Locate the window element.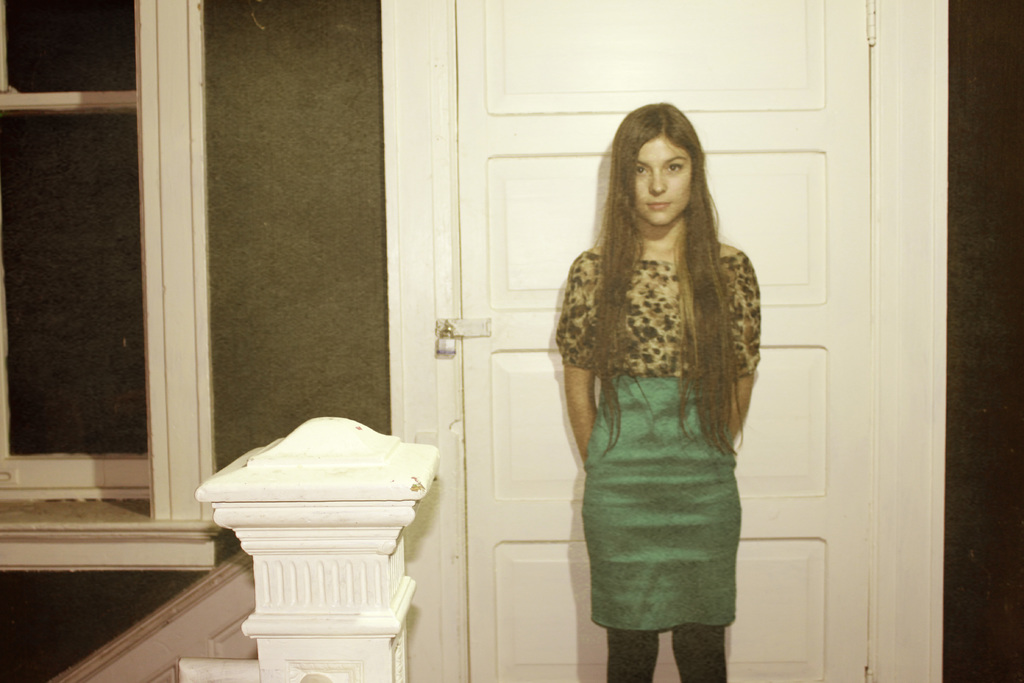
Element bbox: {"left": 0, "top": 0, "right": 220, "bottom": 573}.
